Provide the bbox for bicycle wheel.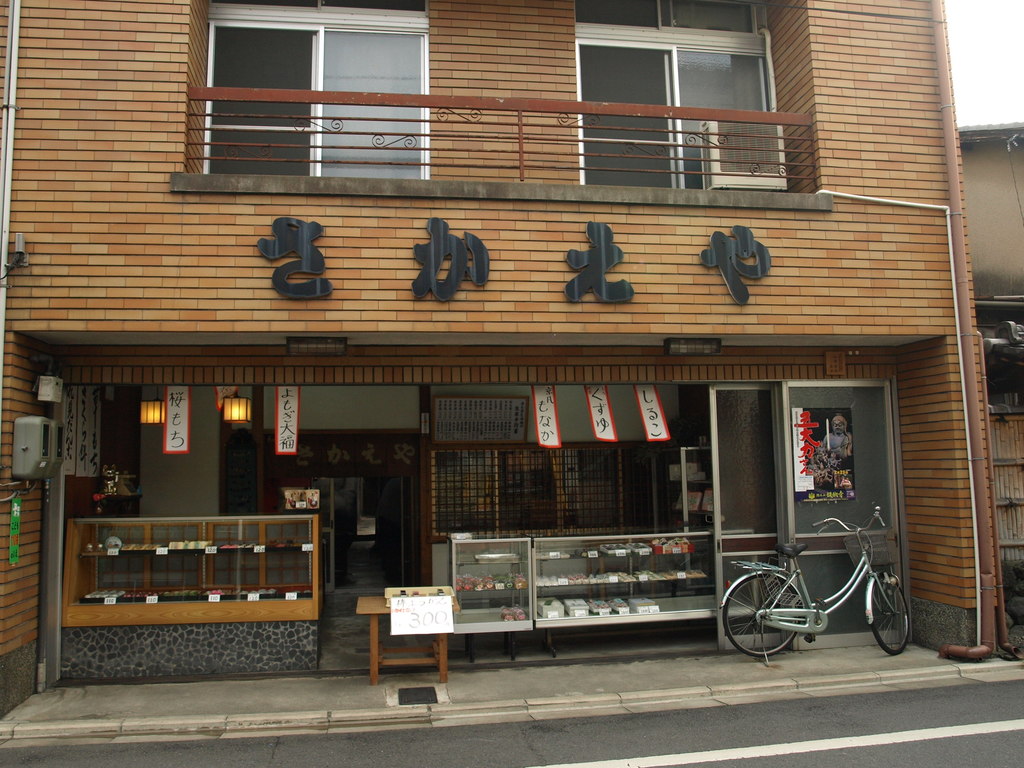
BBox(722, 584, 798, 664).
